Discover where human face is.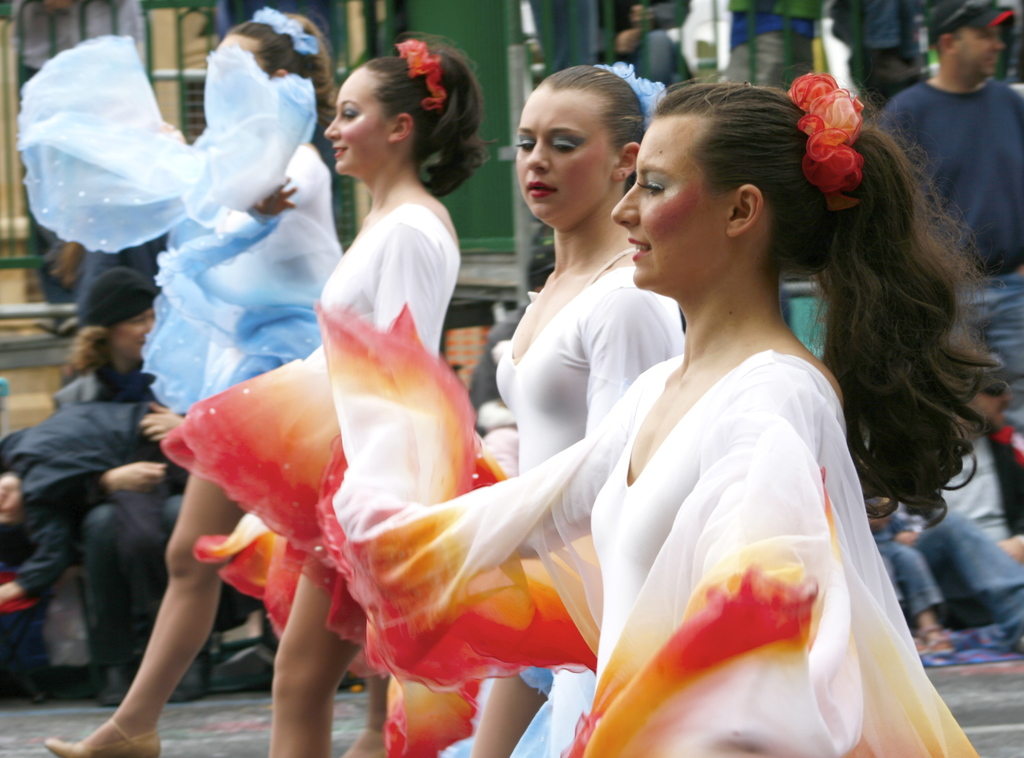
Discovered at [left=113, top=308, right=159, bottom=351].
